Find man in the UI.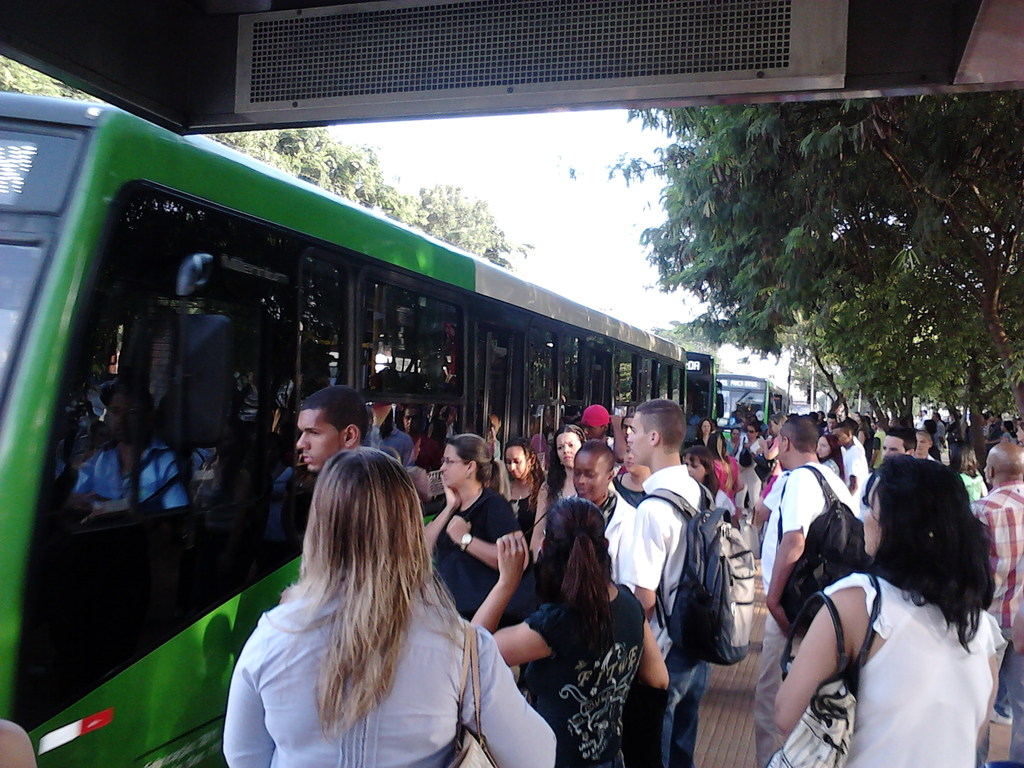
UI element at locate(881, 429, 916, 460).
